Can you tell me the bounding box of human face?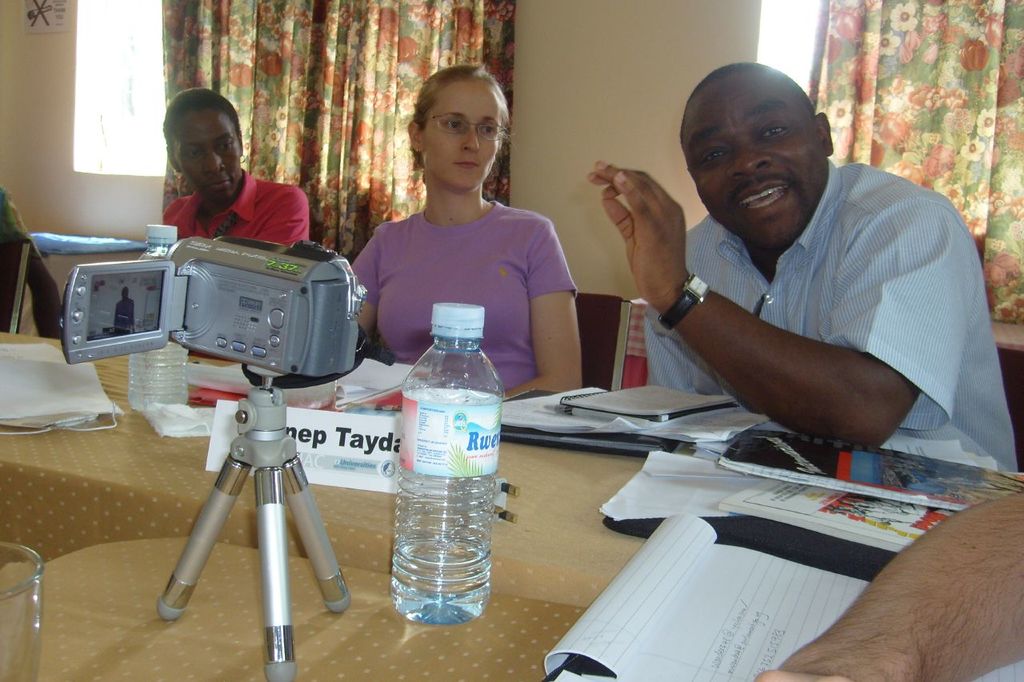
x1=698, y1=80, x2=826, y2=253.
